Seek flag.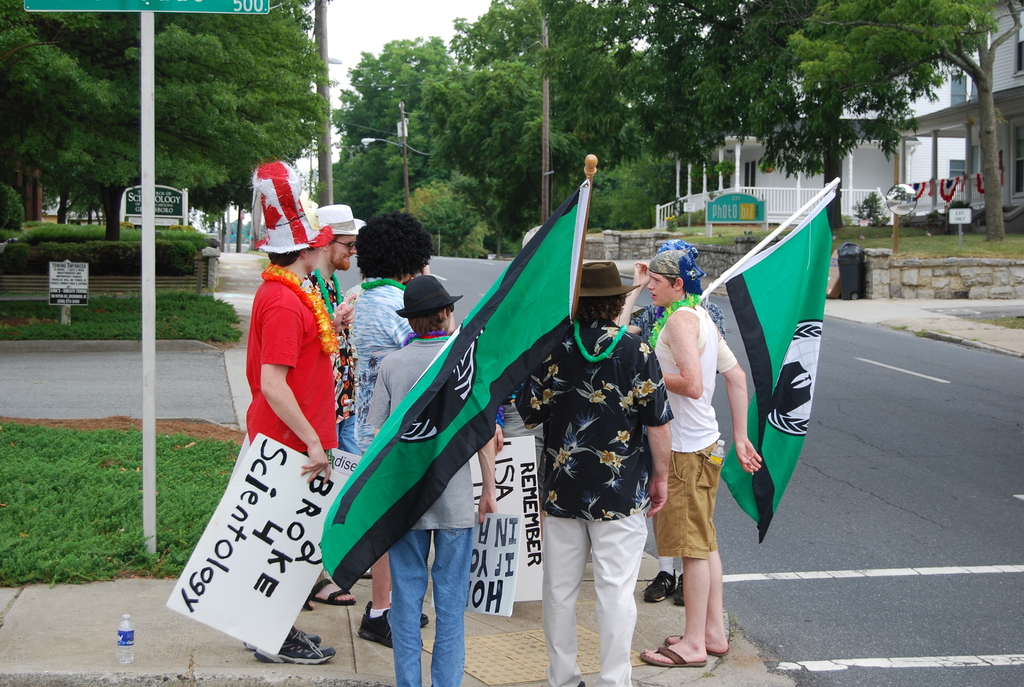
322/175/592/603.
